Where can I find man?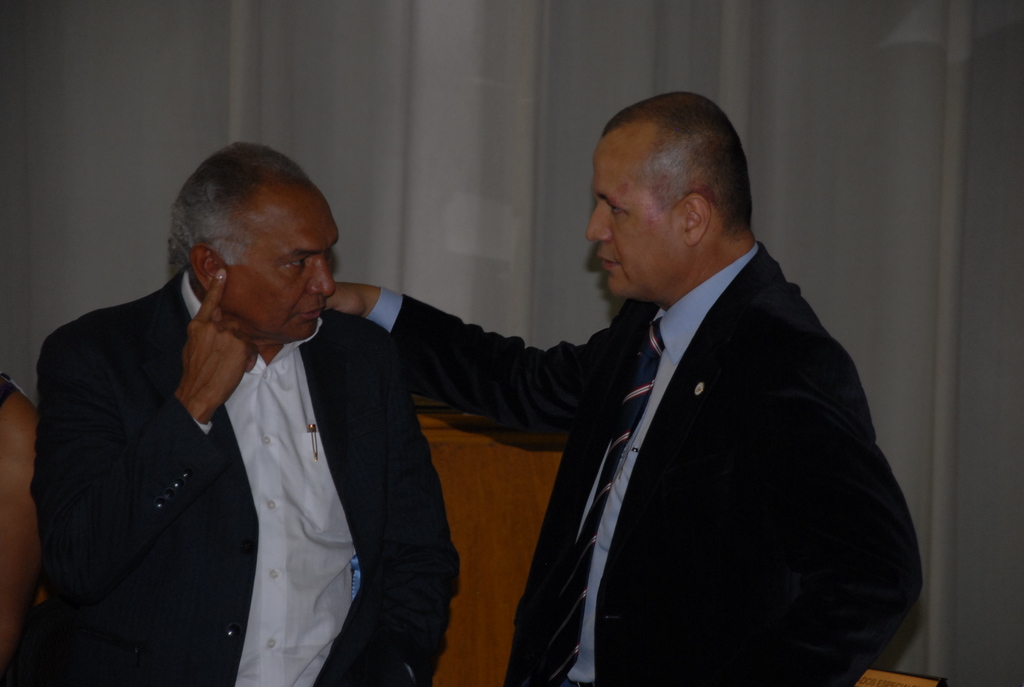
You can find it at detection(18, 138, 461, 686).
